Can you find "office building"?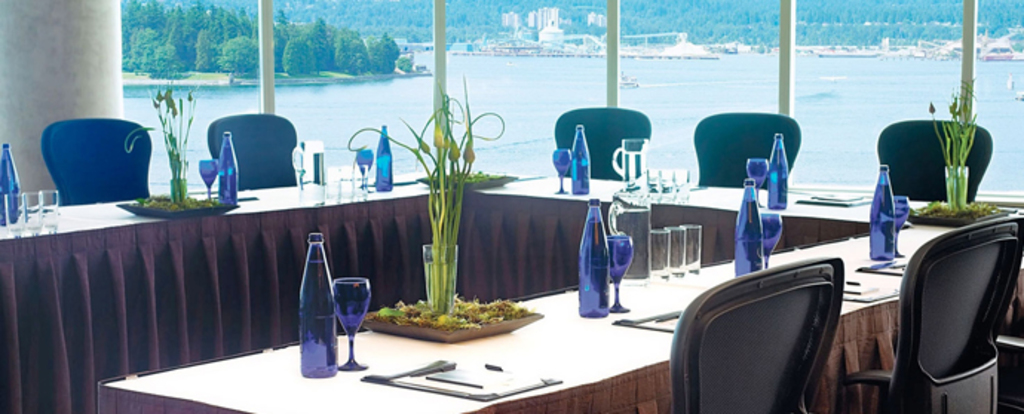
Yes, bounding box: box(55, 0, 962, 413).
